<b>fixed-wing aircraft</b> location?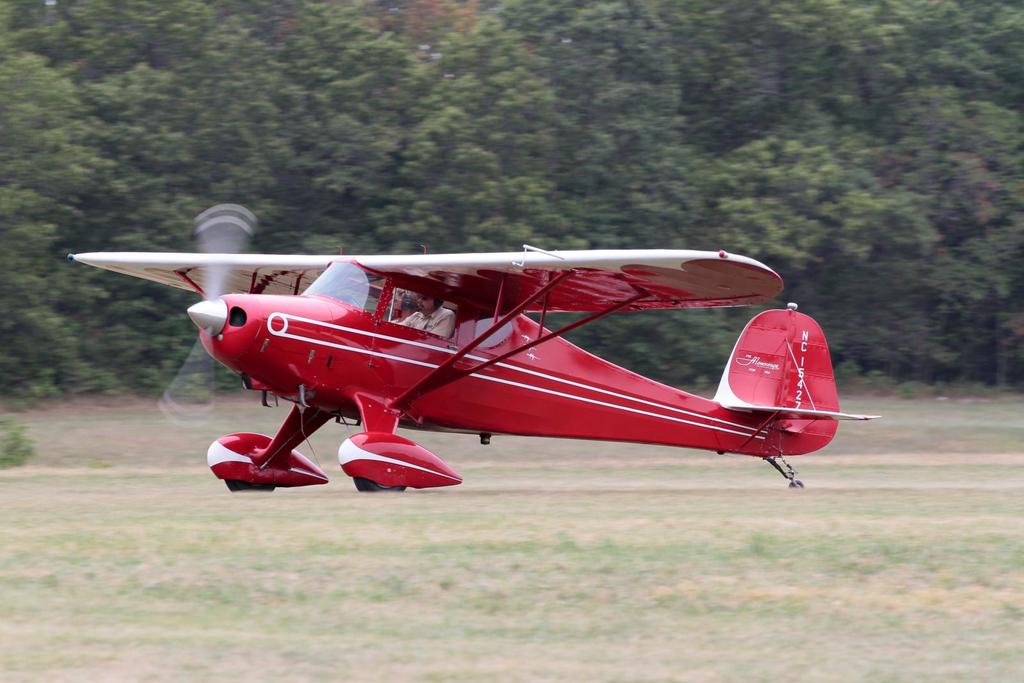
x1=64 y1=196 x2=881 y2=496
